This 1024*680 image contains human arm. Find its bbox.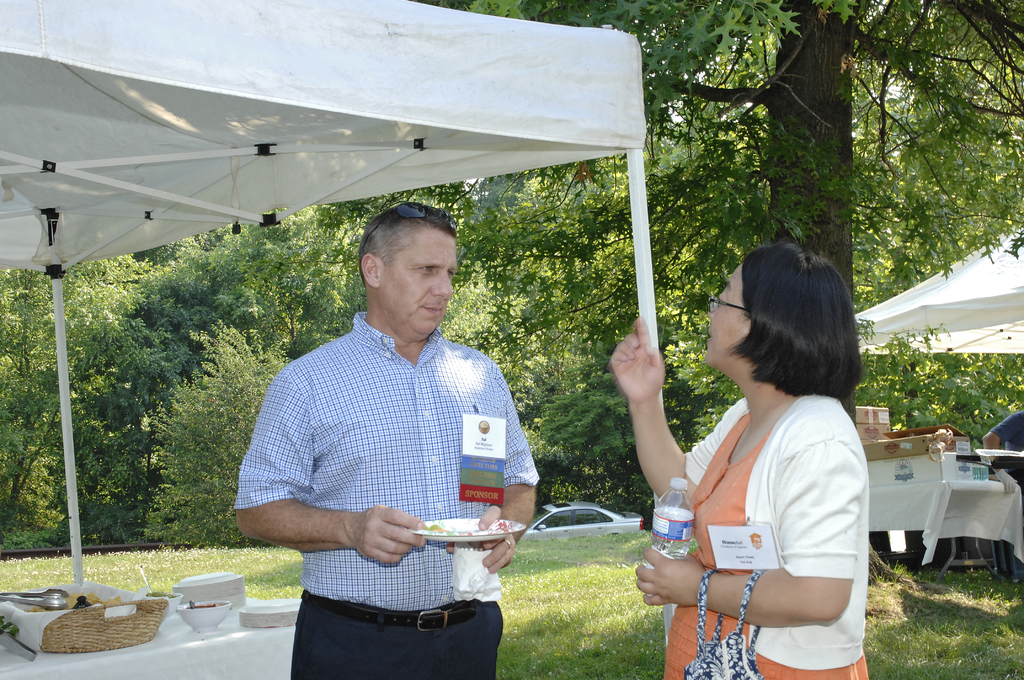
BBox(611, 315, 747, 501).
